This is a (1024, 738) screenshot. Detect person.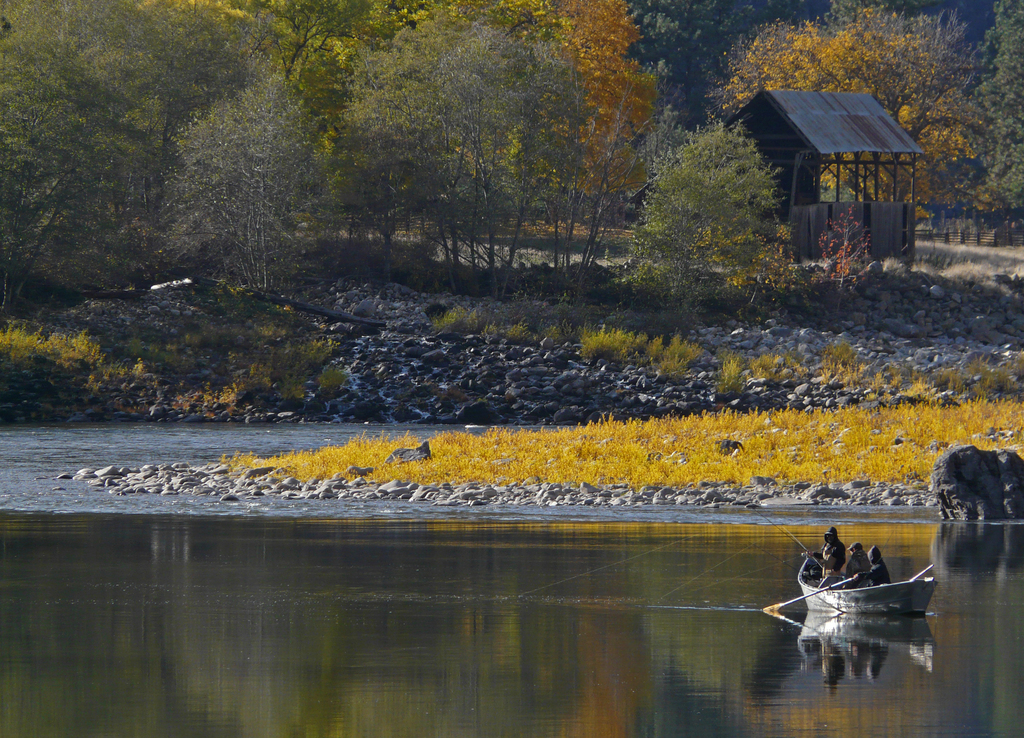
crop(850, 545, 892, 586).
